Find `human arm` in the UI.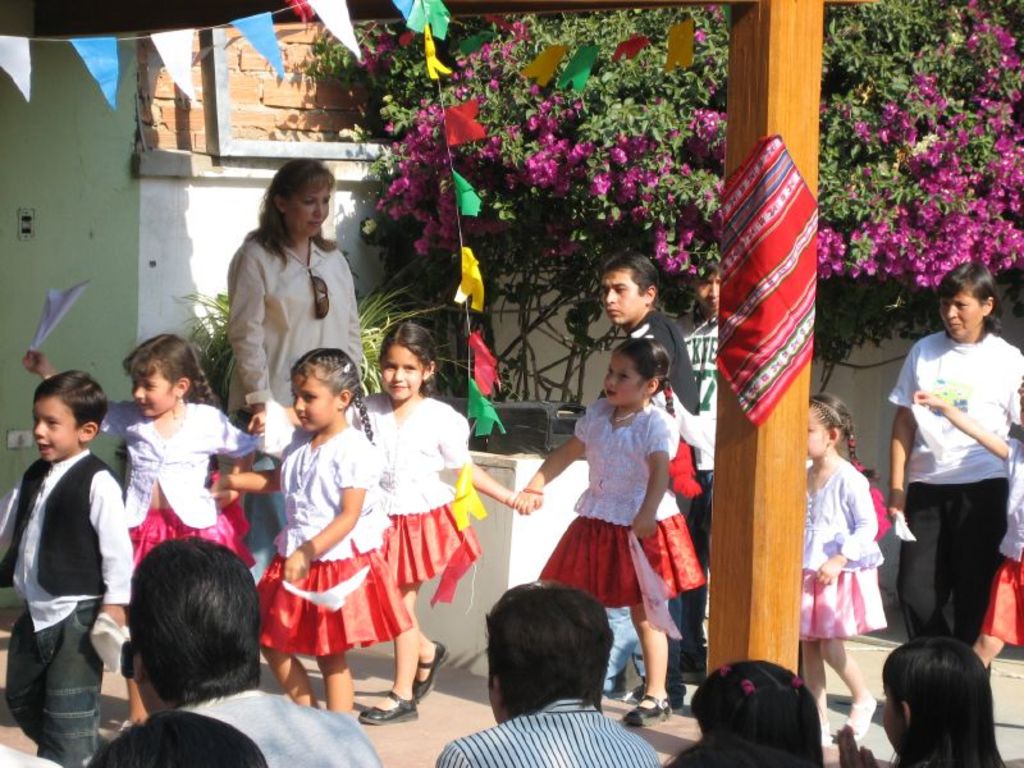
UI element at <region>474, 452, 539, 522</region>.
